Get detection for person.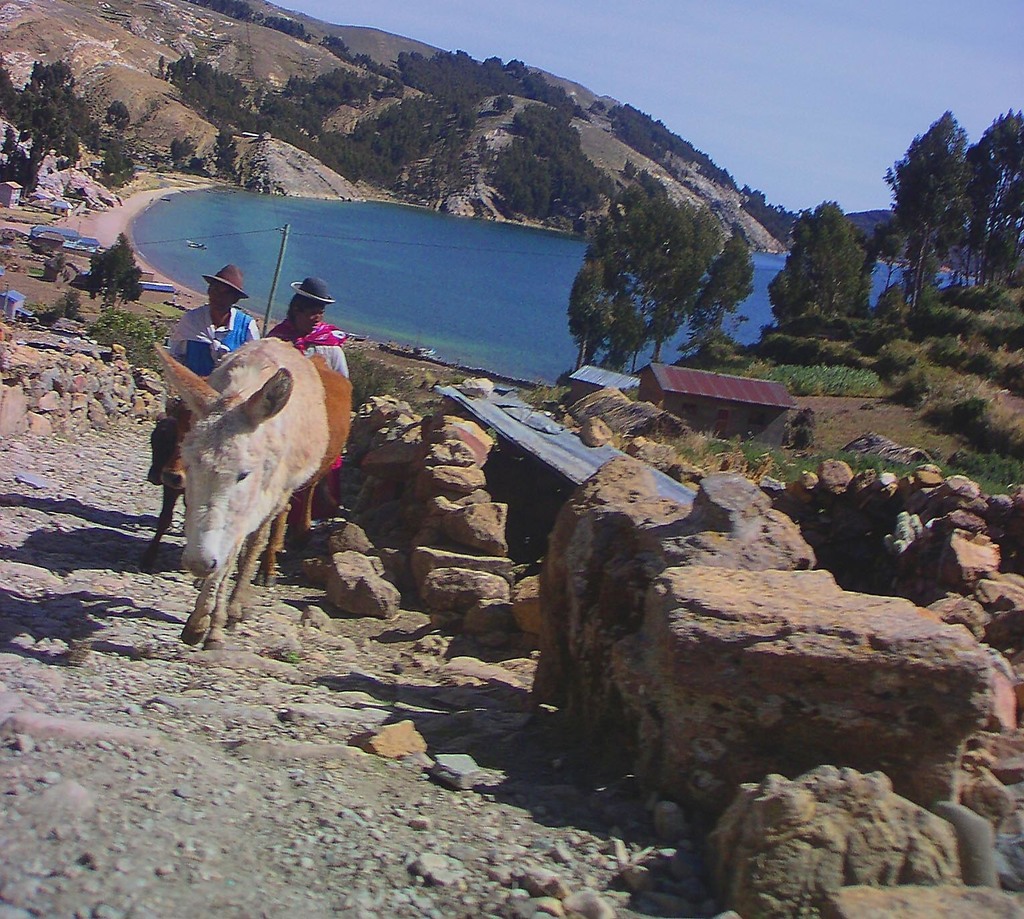
Detection: bbox=(158, 265, 263, 409).
